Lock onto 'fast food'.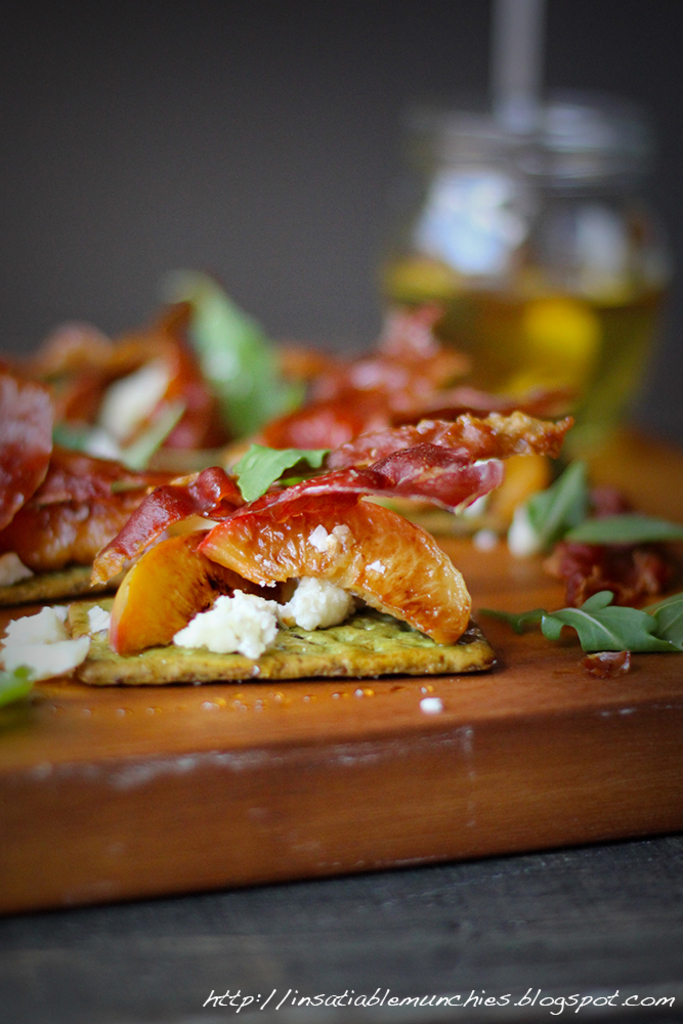
Locked: 134/500/483/687.
